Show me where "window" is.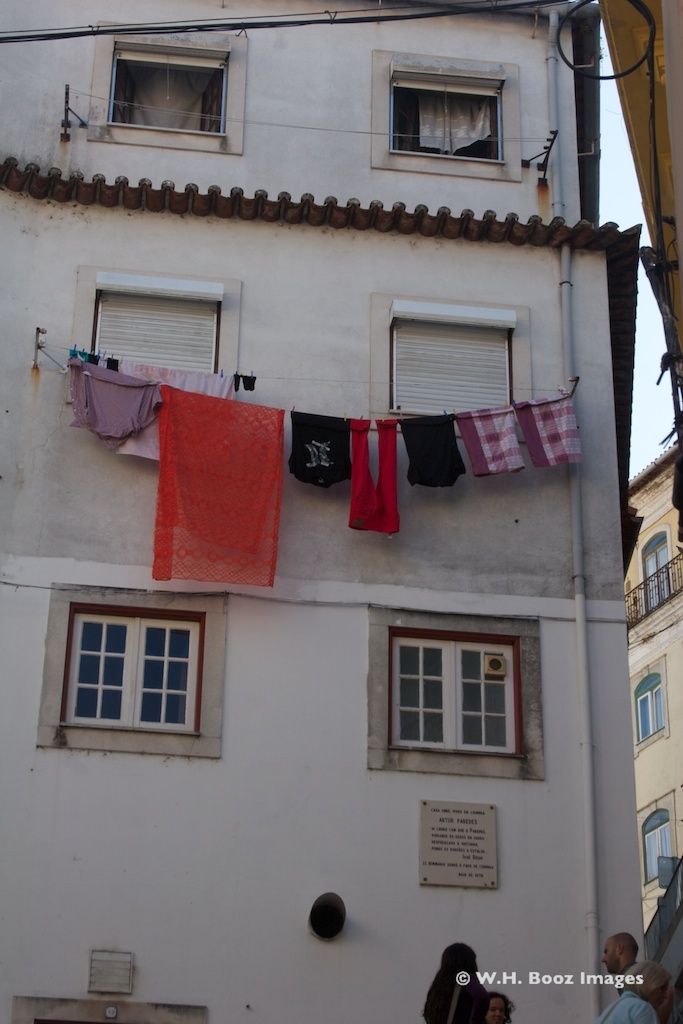
"window" is at crop(81, 21, 253, 161).
